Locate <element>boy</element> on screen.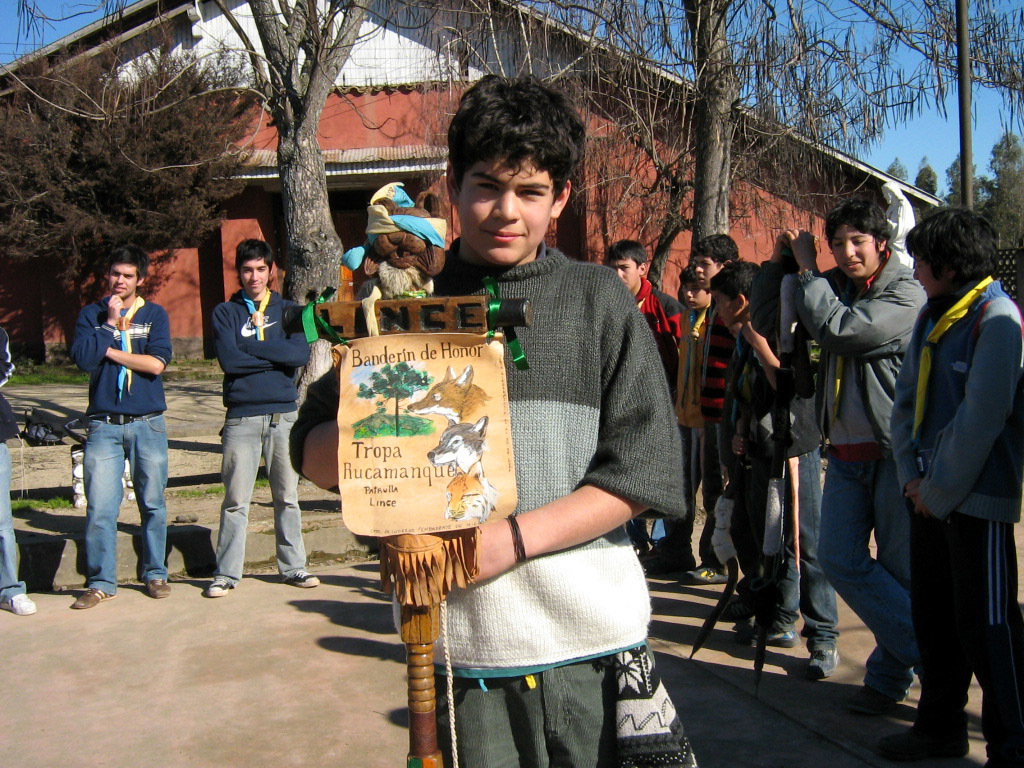
On screen at left=736, top=260, right=847, bottom=685.
